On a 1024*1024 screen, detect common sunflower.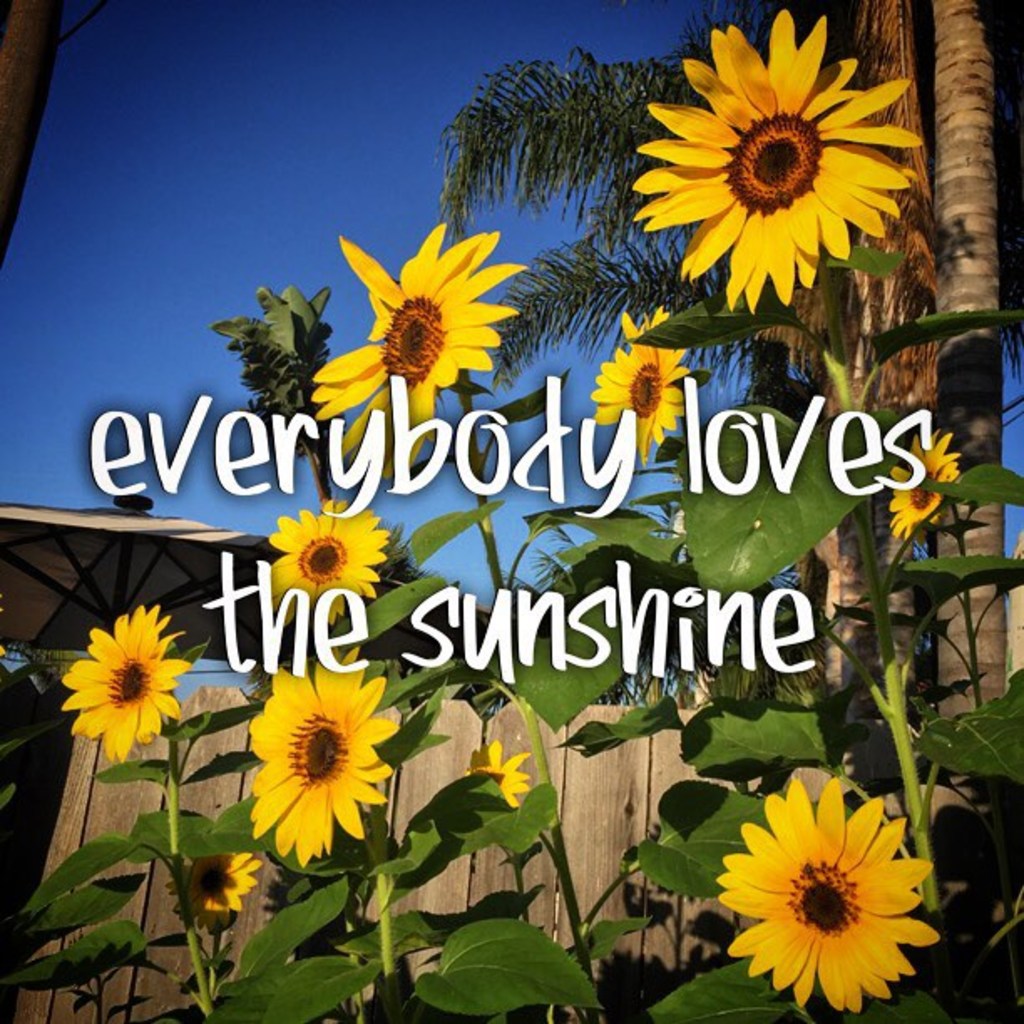
pyautogui.locateOnScreen(888, 420, 959, 535).
